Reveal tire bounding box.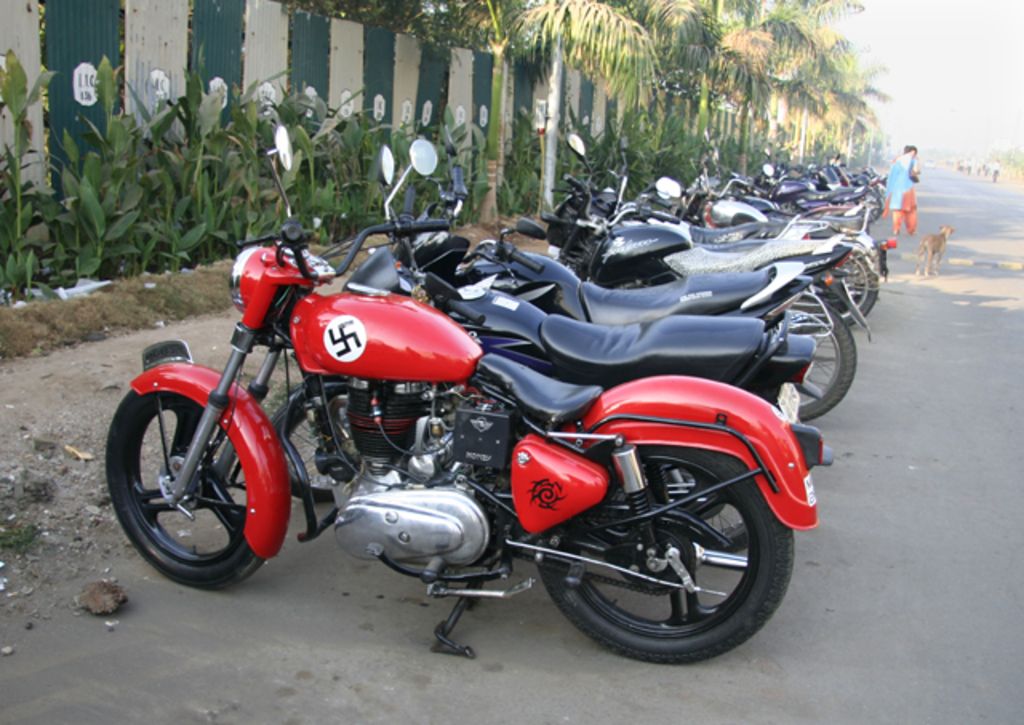
Revealed: locate(787, 291, 858, 423).
